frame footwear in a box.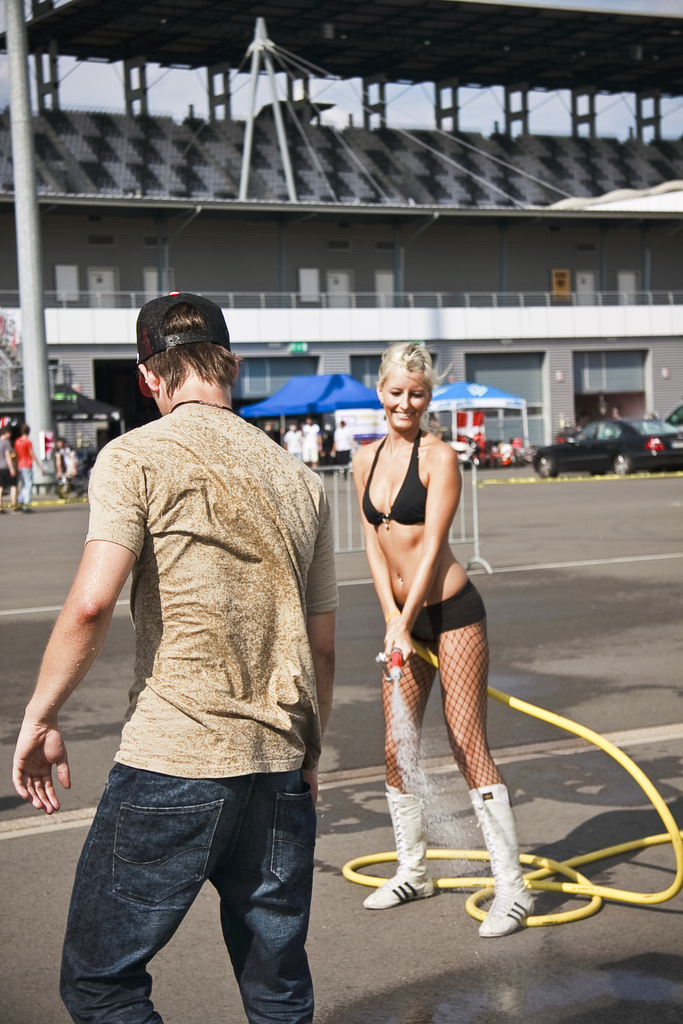
483 791 539 938.
